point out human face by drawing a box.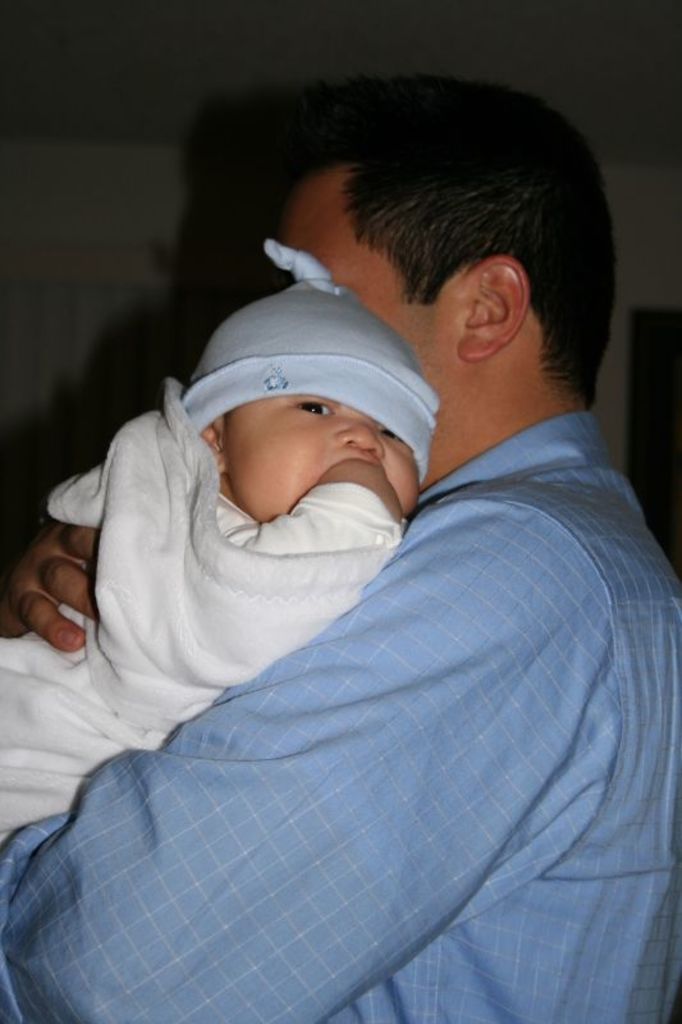
<bbox>224, 390, 409, 518</bbox>.
